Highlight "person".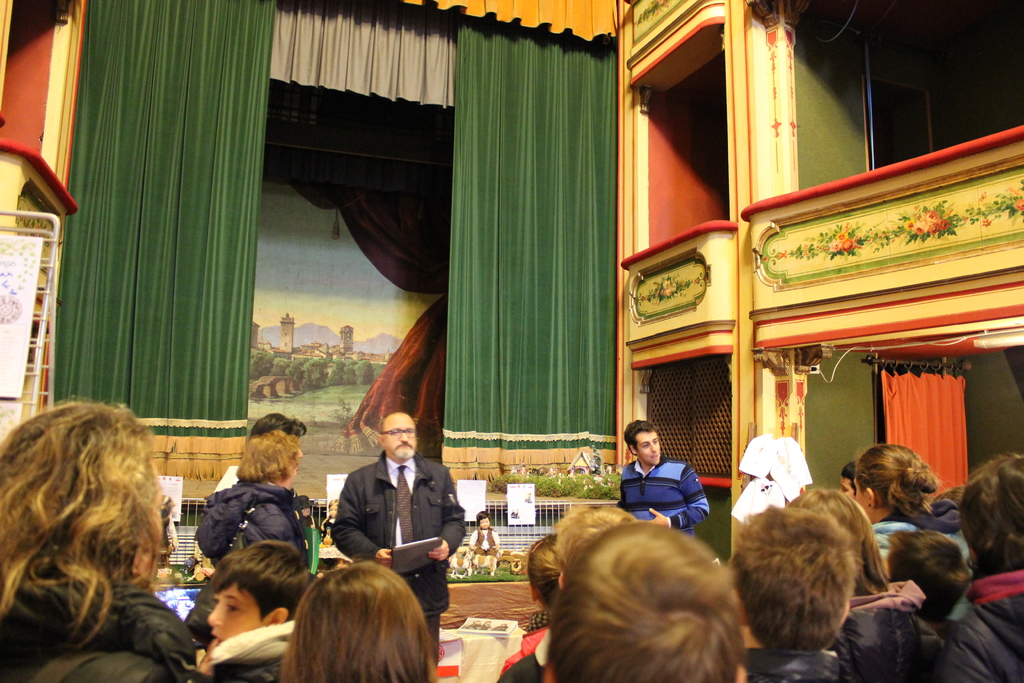
Highlighted region: x1=195, y1=541, x2=348, y2=682.
